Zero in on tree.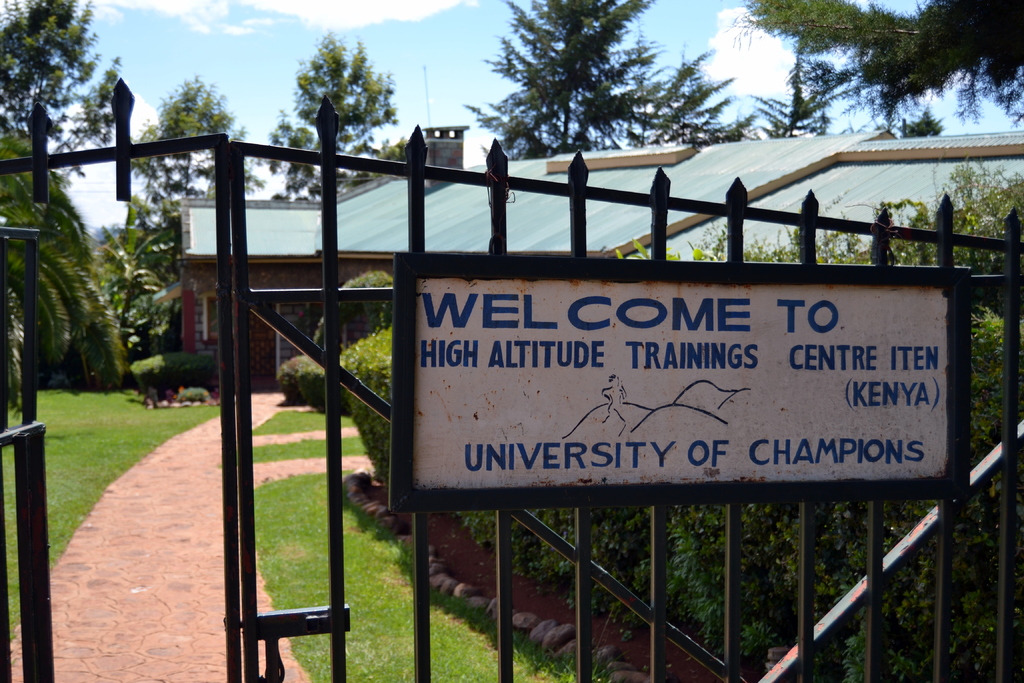
Zeroed in: select_region(252, 29, 398, 209).
